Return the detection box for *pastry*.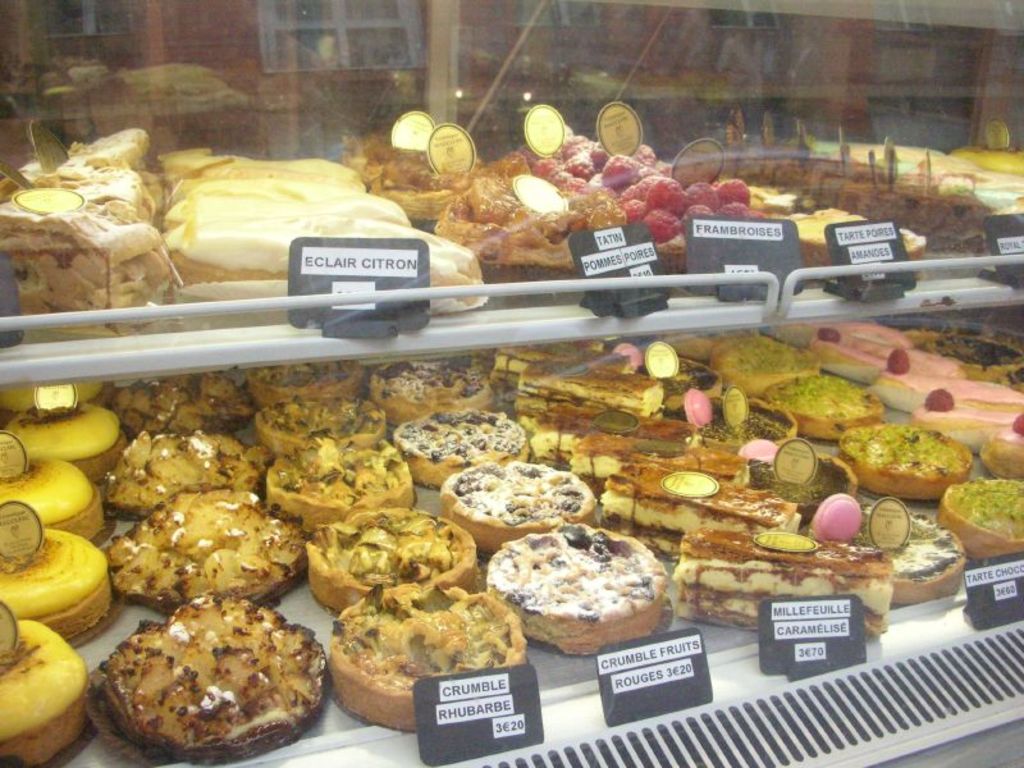
[488,347,639,399].
